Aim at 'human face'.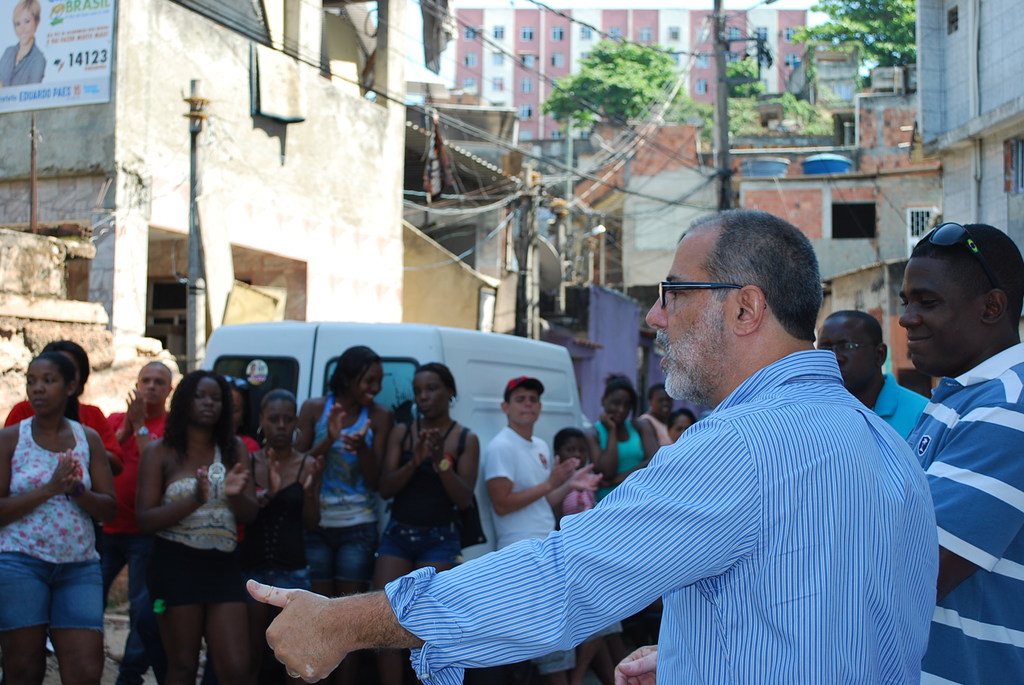
Aimed at [x1=810, y1=317, x2=869, y2=384].
